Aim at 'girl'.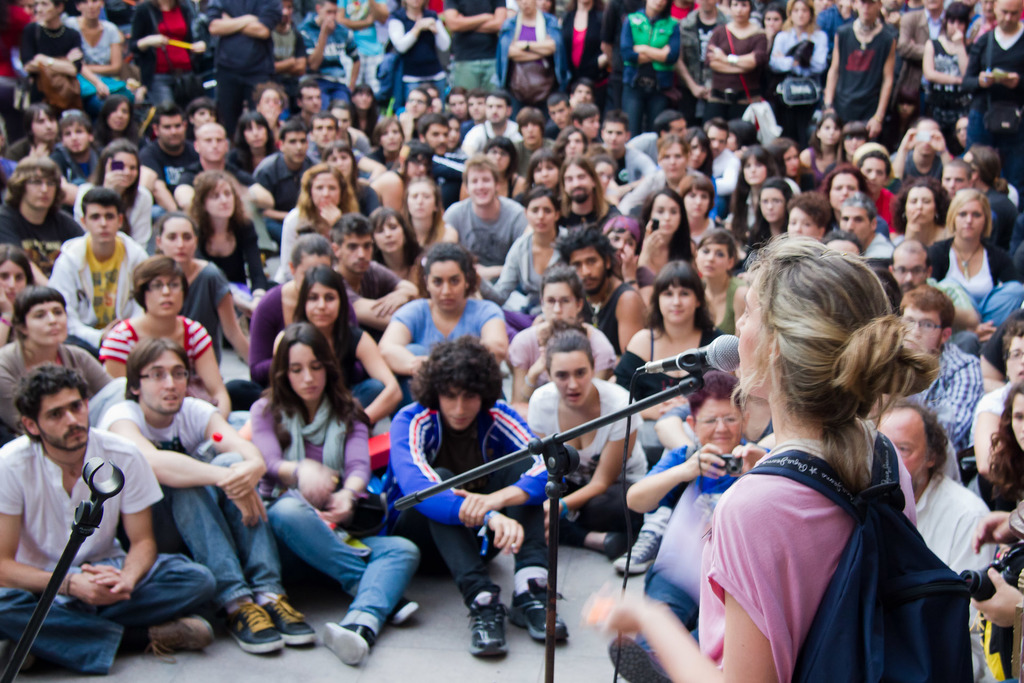
Aimed at bbox=[0, 281, 115, 447].
